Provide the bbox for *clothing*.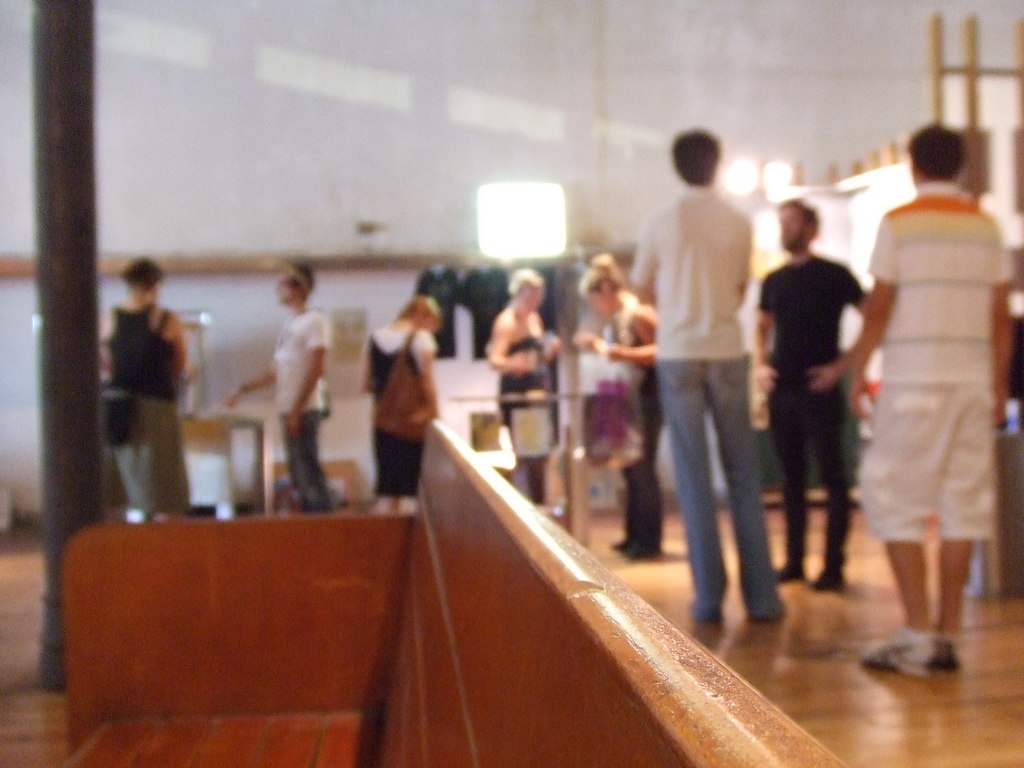
[858,182,1003,542].
